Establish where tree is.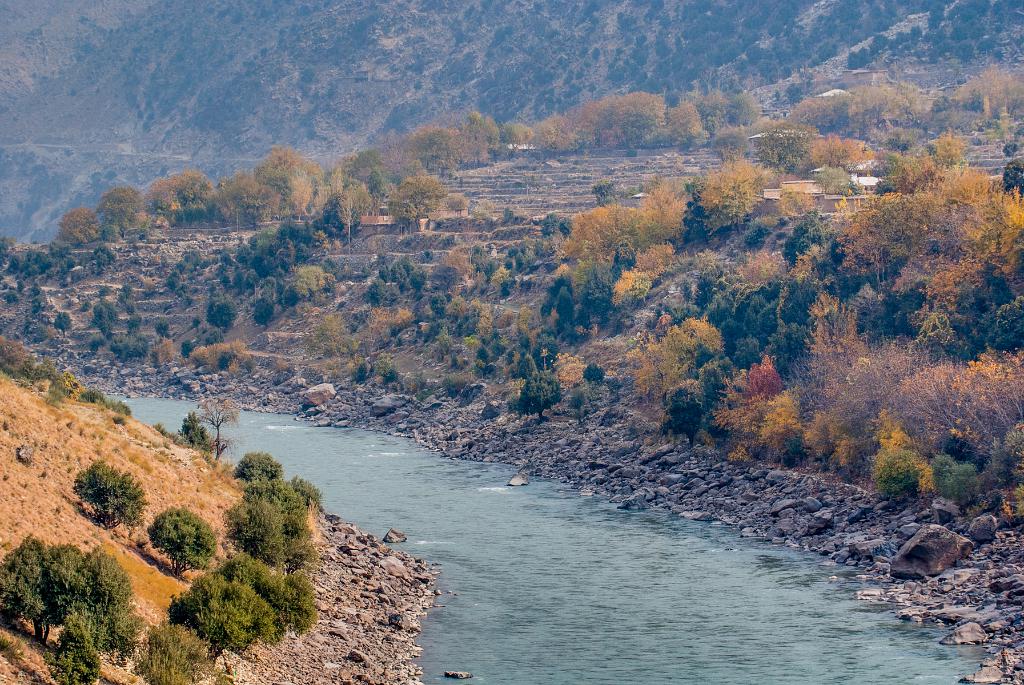
Established at box=[179, 416, 218, 453].
